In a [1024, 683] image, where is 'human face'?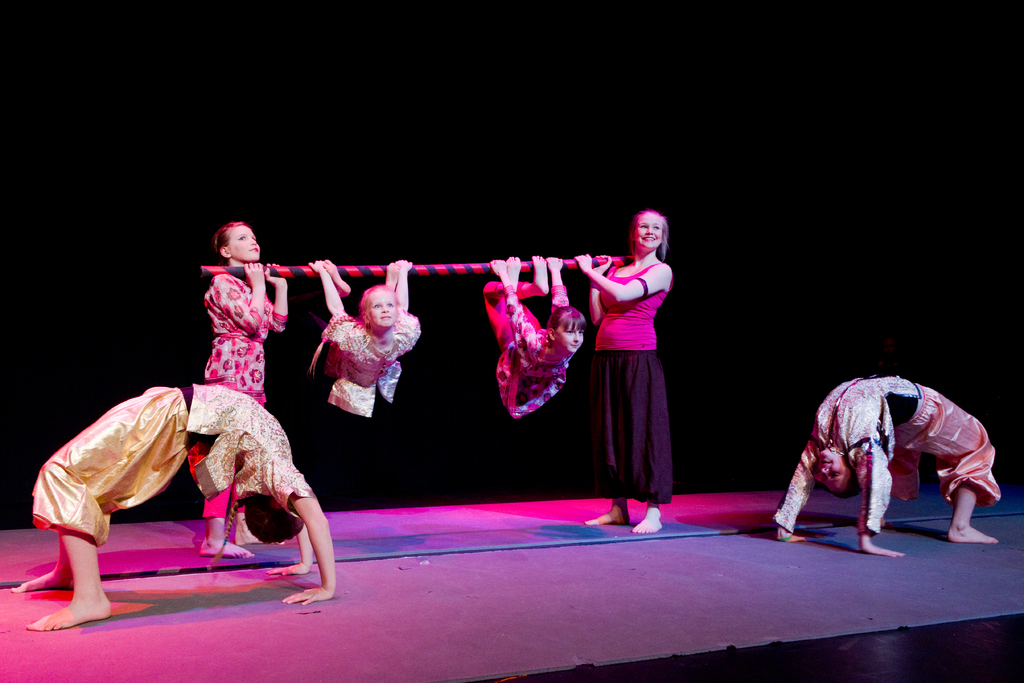
(223, 224, 260, 262).
